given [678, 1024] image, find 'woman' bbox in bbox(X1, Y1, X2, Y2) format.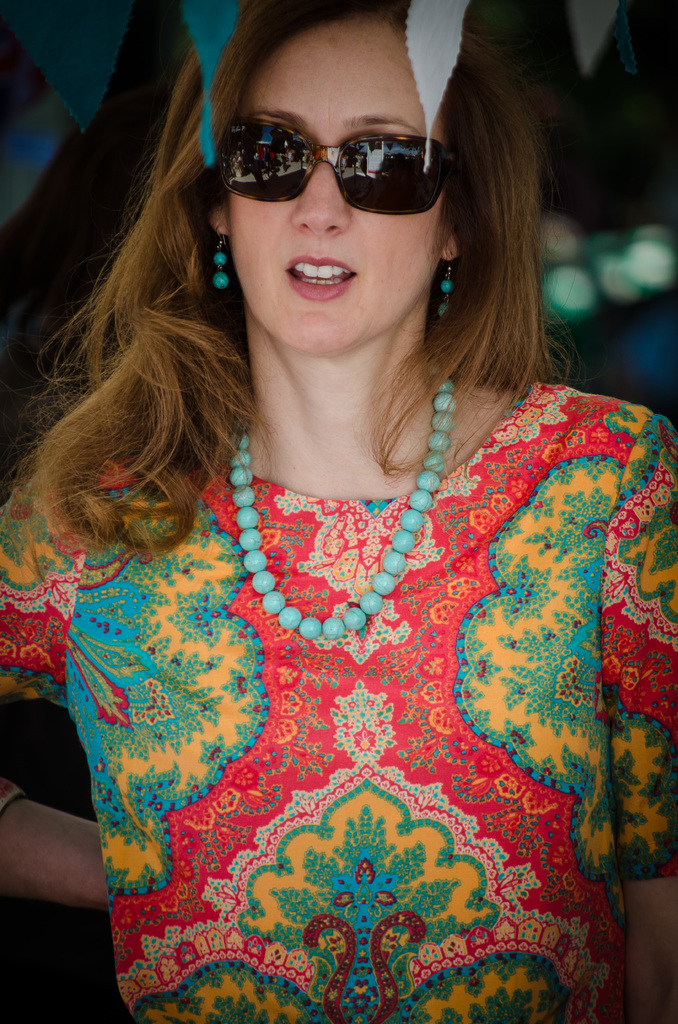
bbox(1, 0, 644, 1023).
